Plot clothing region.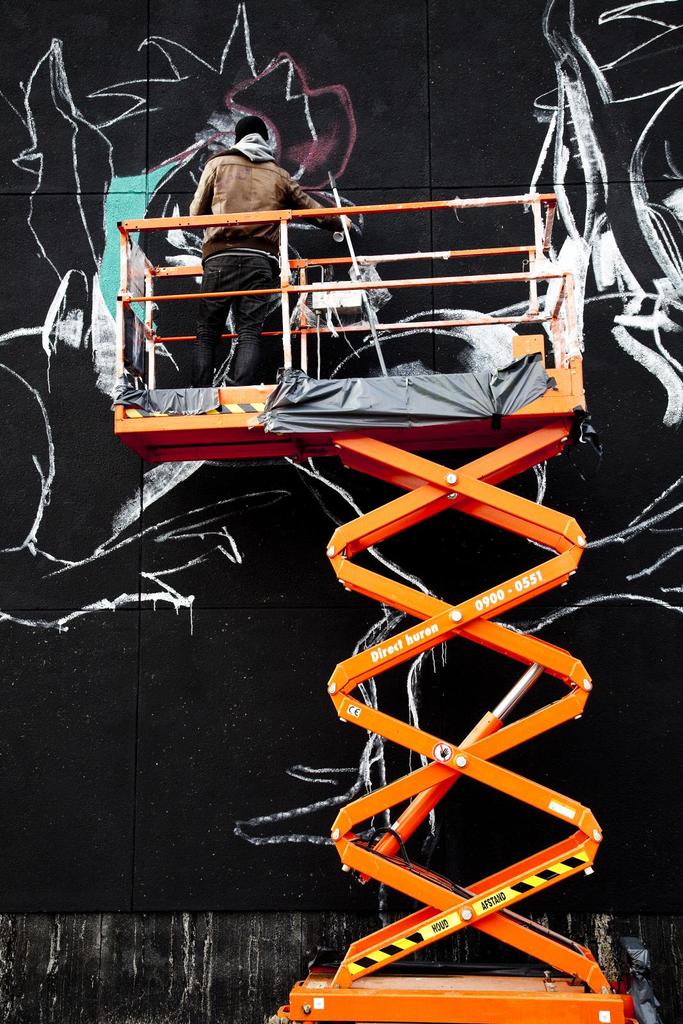
Plotted at rect(192, 145, 326, 375).
